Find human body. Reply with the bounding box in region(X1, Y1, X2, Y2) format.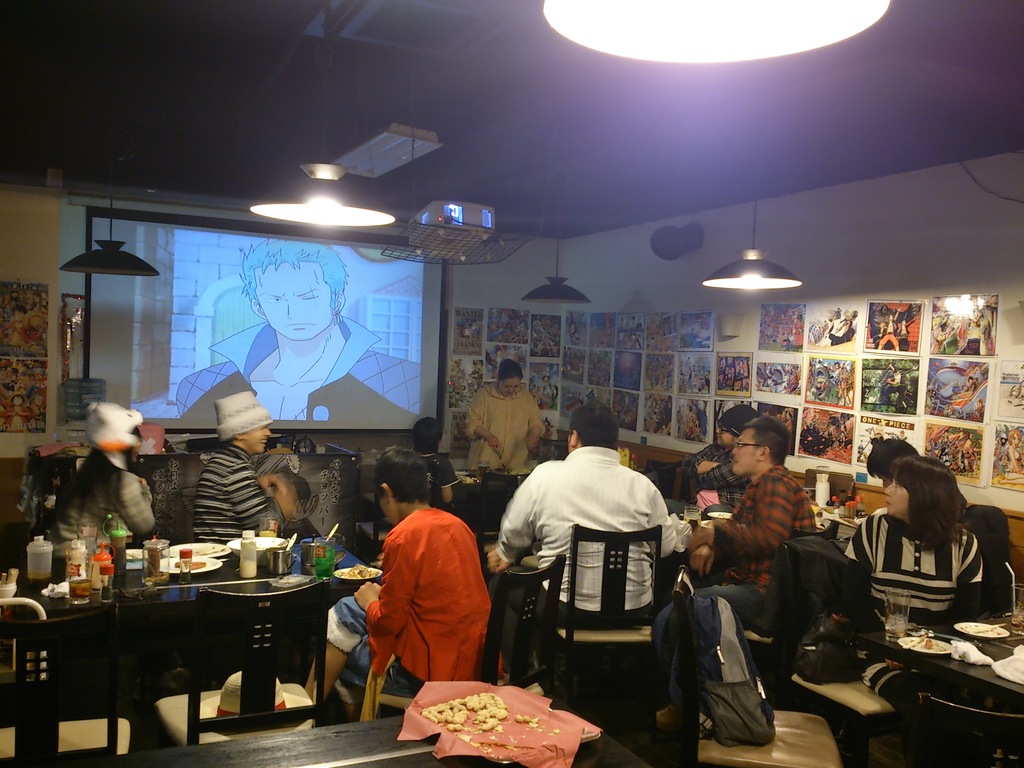
region(646, 415, 815, 730).
